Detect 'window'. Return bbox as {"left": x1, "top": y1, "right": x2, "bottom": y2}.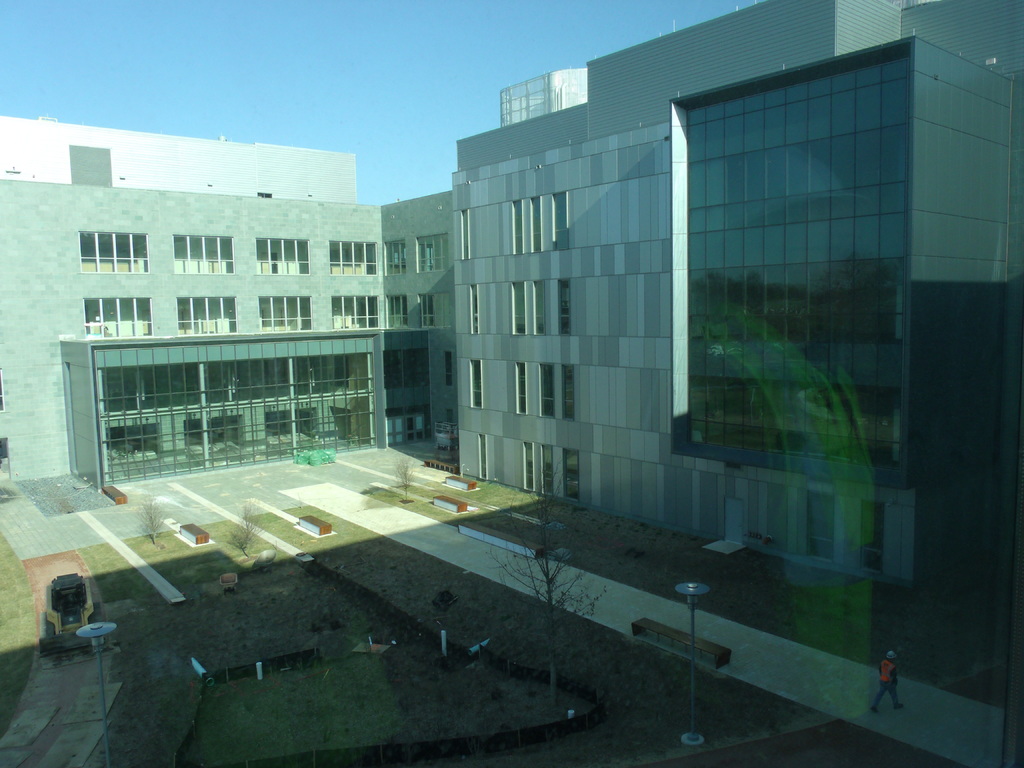
{"left": 415, "top": 234, "right": 451, "bottom": 273}.
